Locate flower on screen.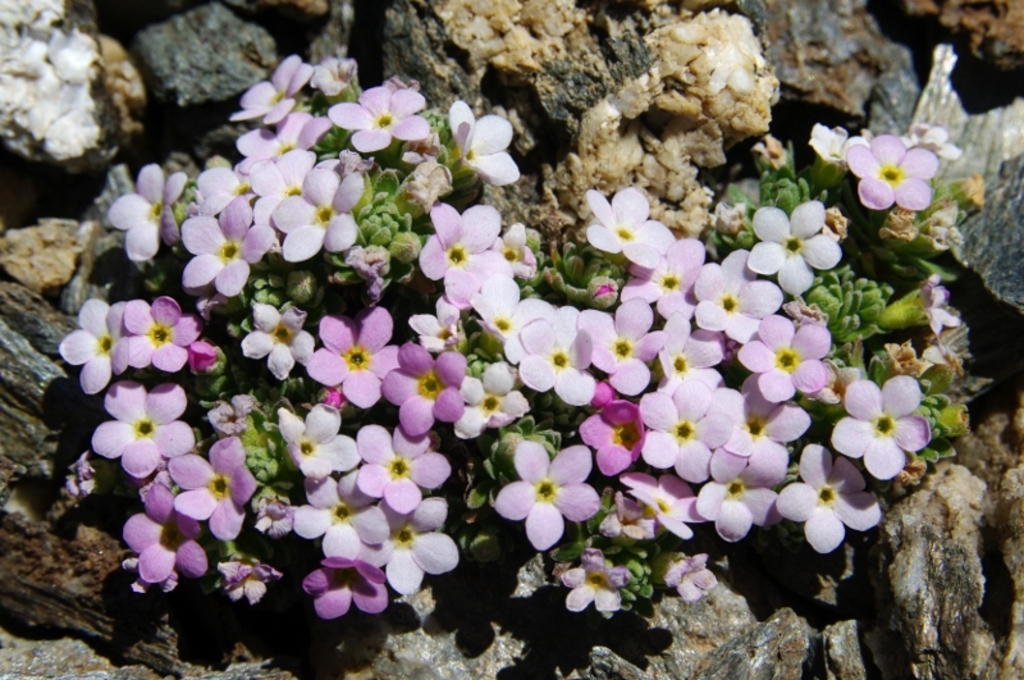
On screen at Rect(828, 374, 933, 478).
